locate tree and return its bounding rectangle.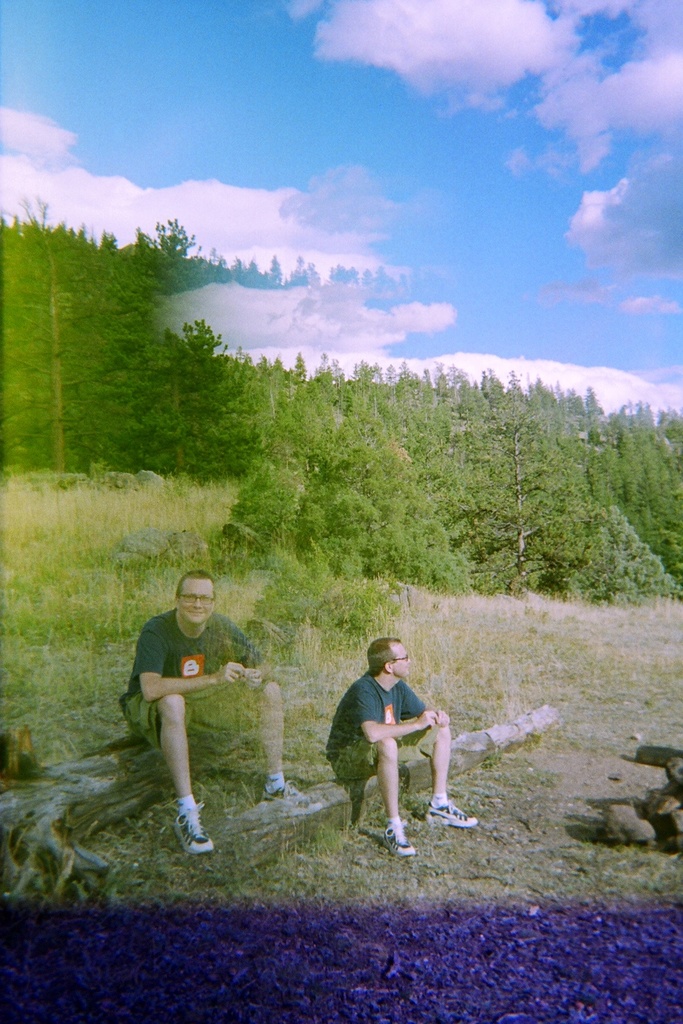
rect(470, 403, 548, 599).
